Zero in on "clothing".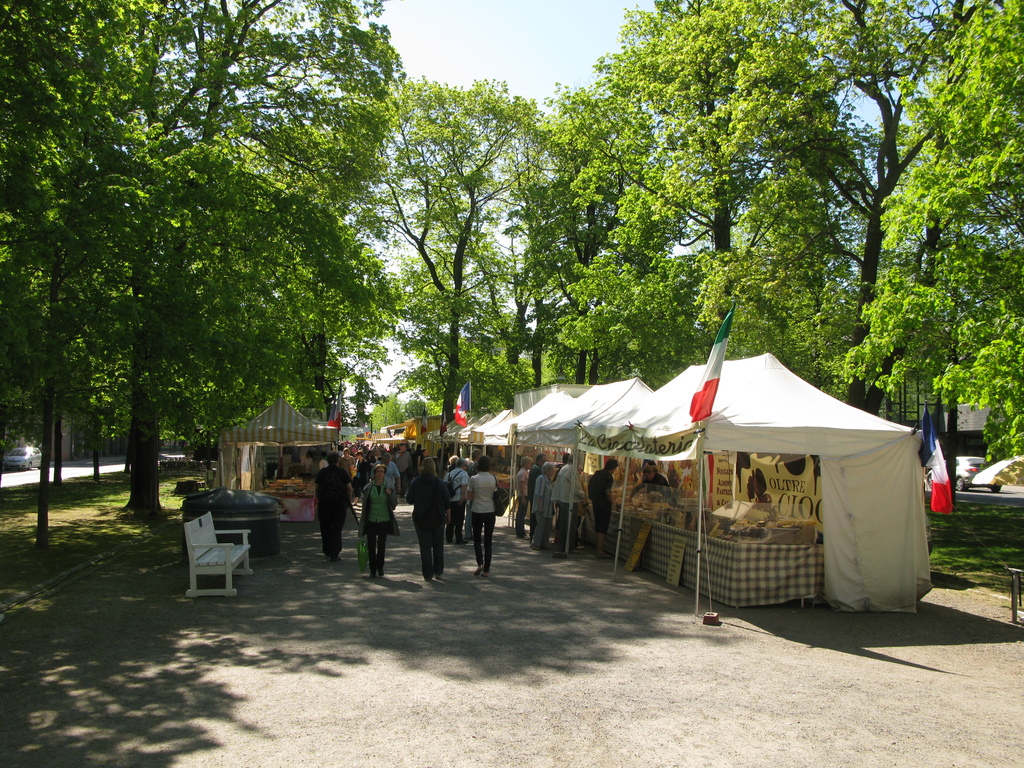
Zeroed in: left=466, top=468, right=500, bottom=576.
